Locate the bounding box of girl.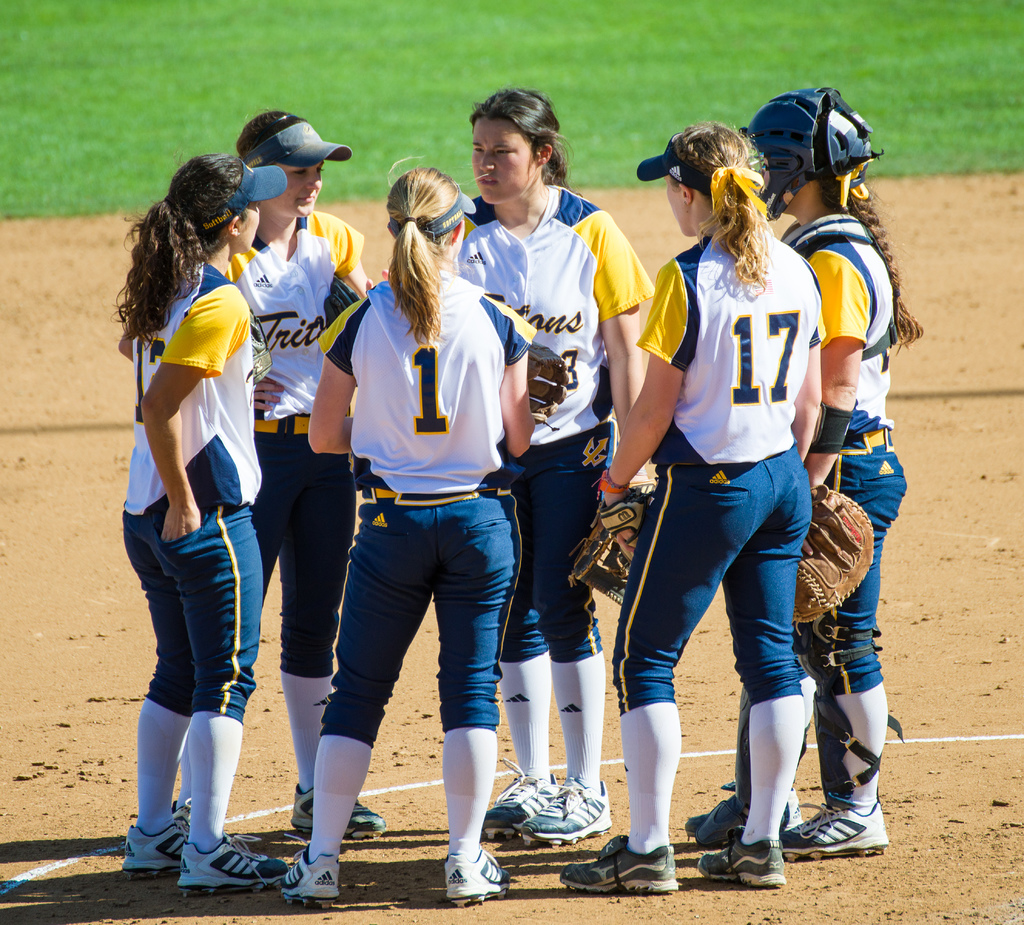
Bounding box: region(367, 93, 657, 851).
